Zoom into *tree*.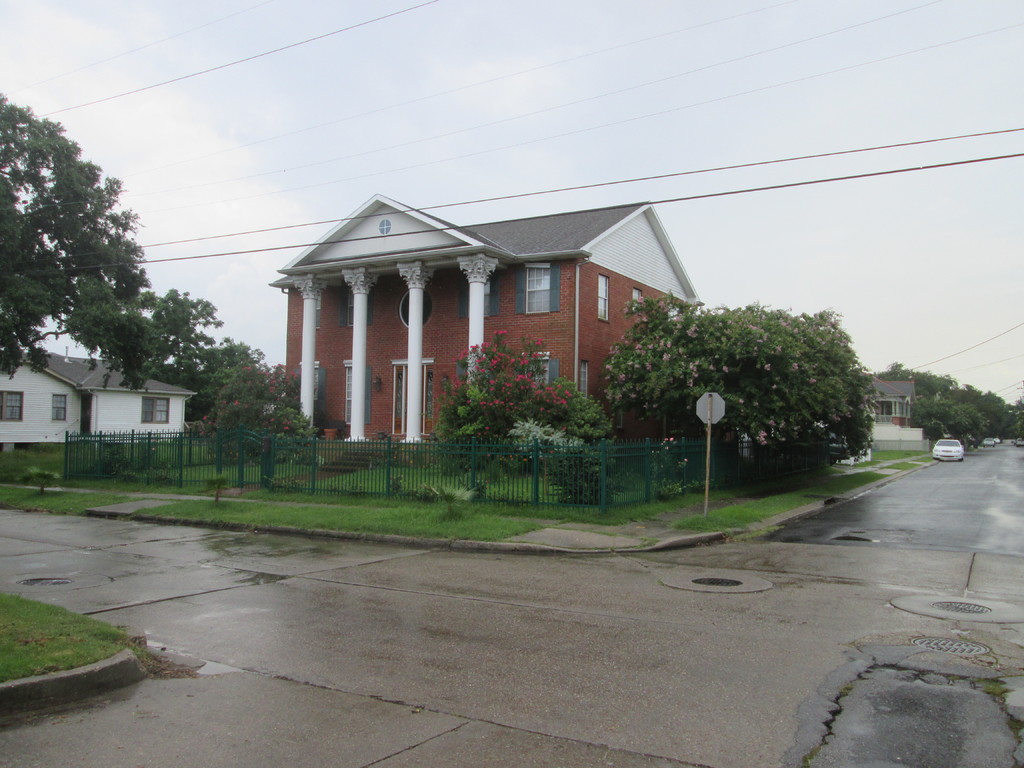
Zoom target: 1006,397,1023,442.
